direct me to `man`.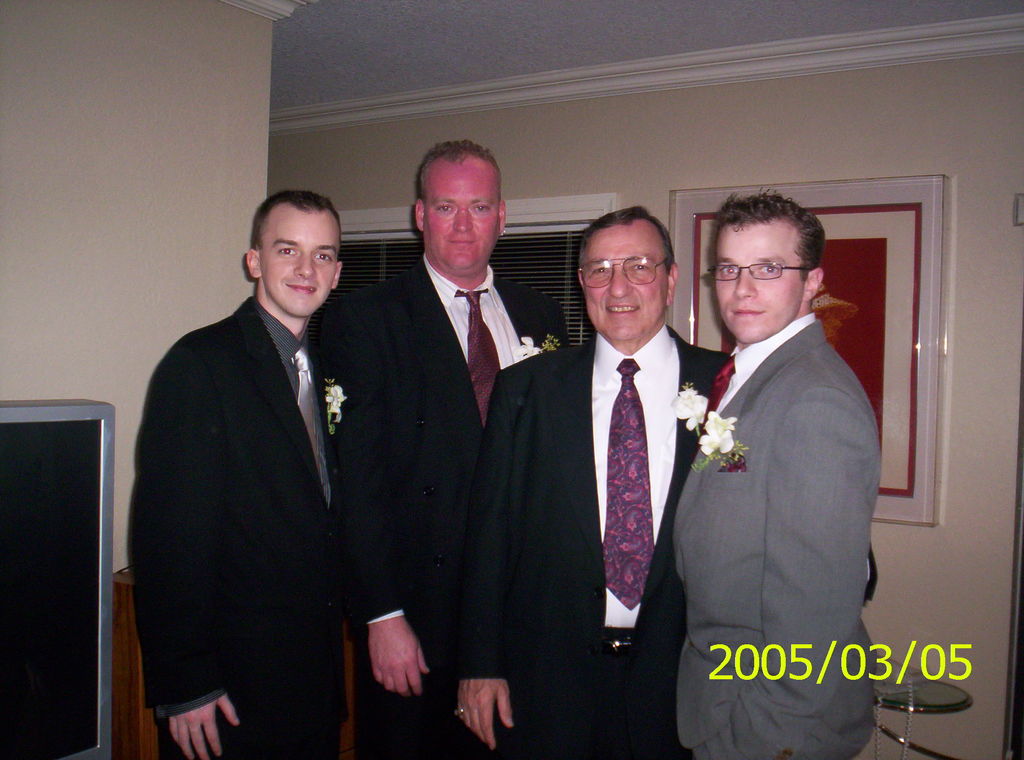
Direction: Rect(324, 140, 570, 759).
